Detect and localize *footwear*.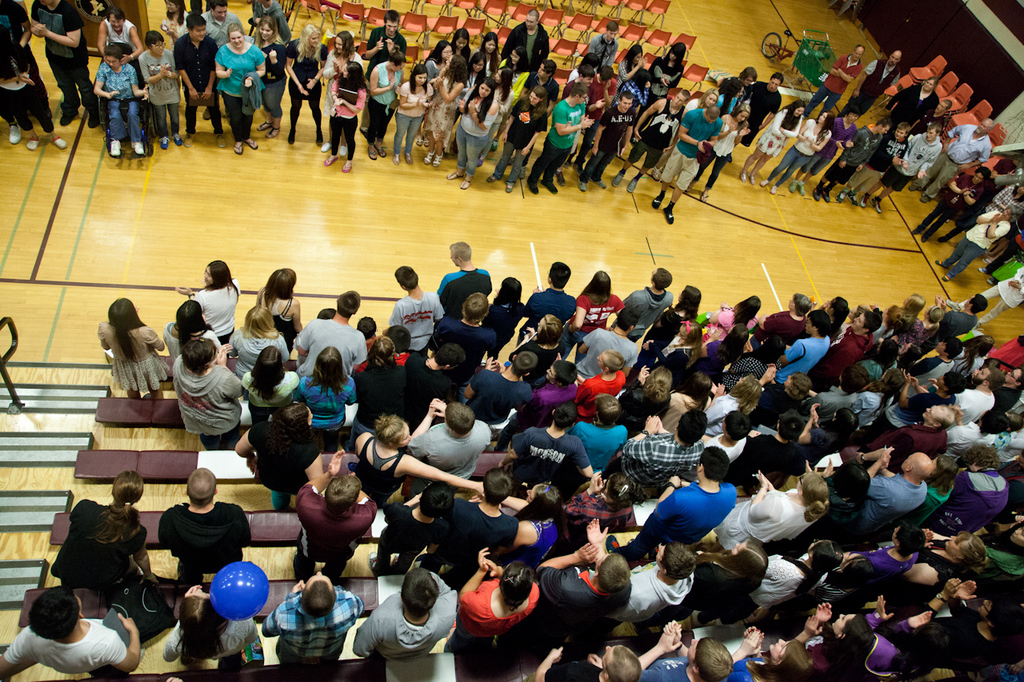
Localized at [288, 126, 297, 145].
